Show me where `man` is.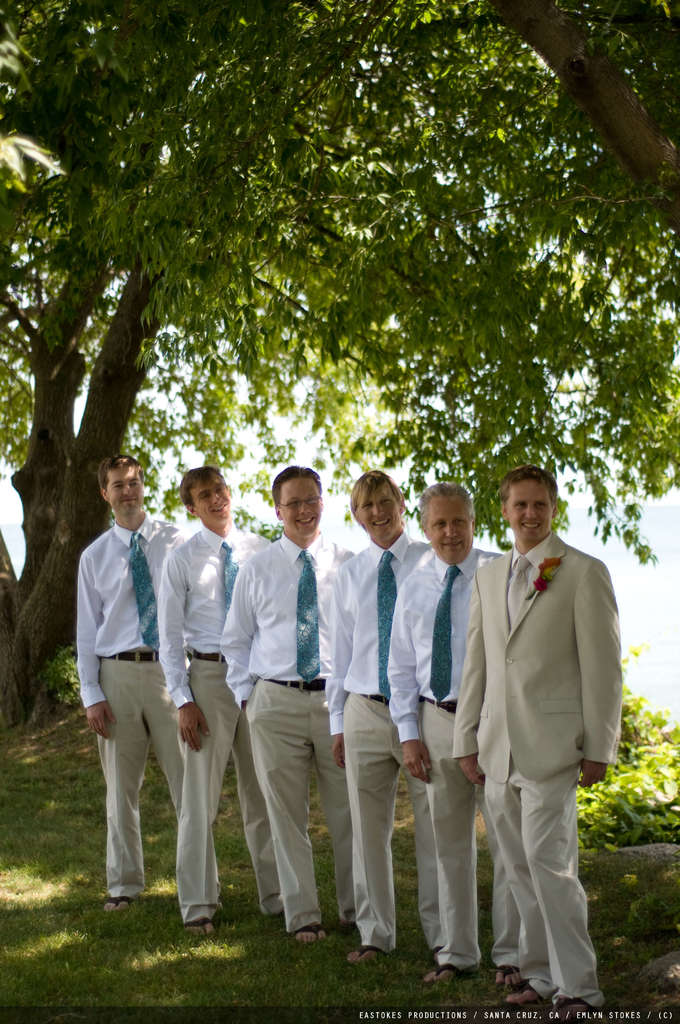
`man` is at [74,445,192,906].
